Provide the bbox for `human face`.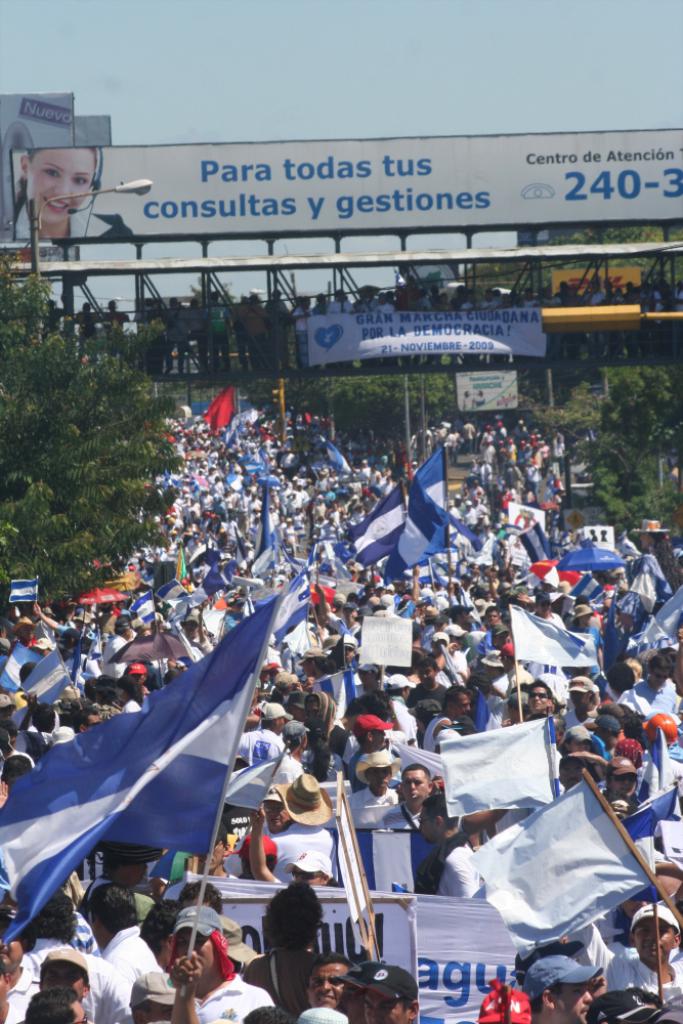
select_region(369, 766, 391, 793).
